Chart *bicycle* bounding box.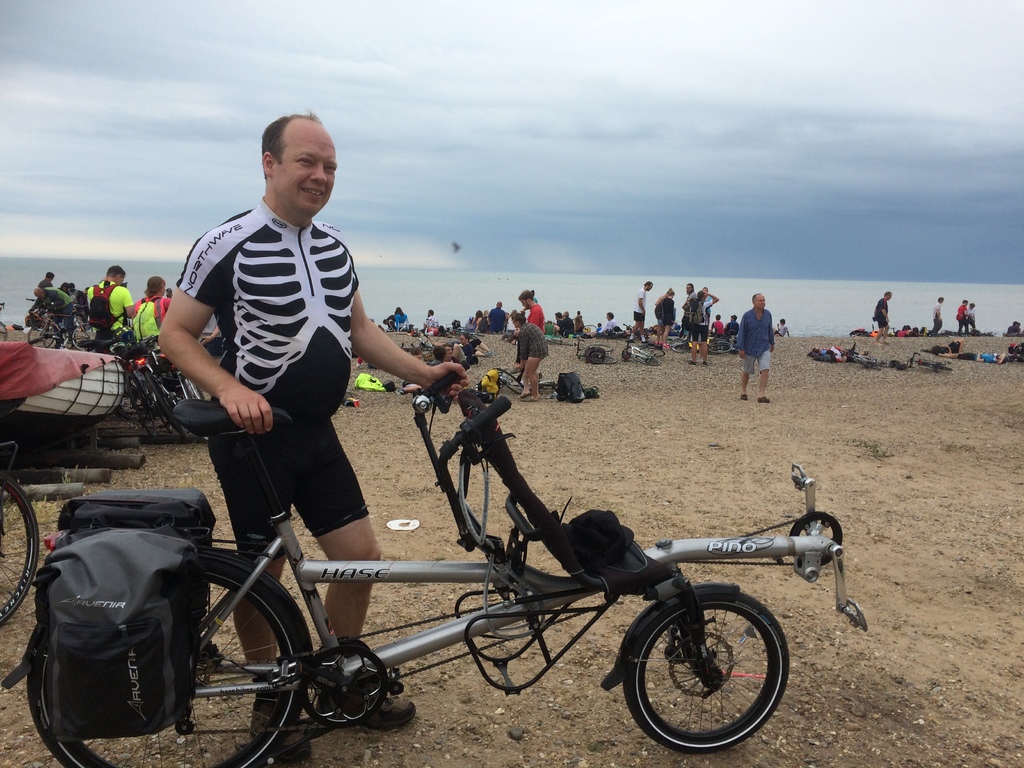
Charted: crop(38, 374, 863, 757).
